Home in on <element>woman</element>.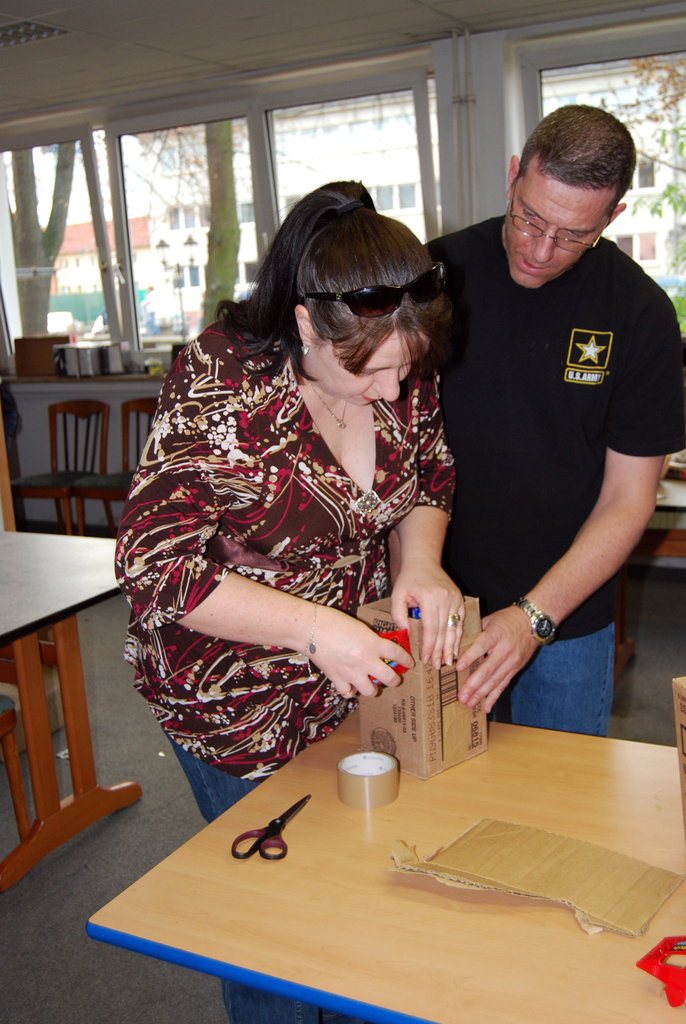
Homed in at [x1=115, y1=150, x2=511, y2=824].
